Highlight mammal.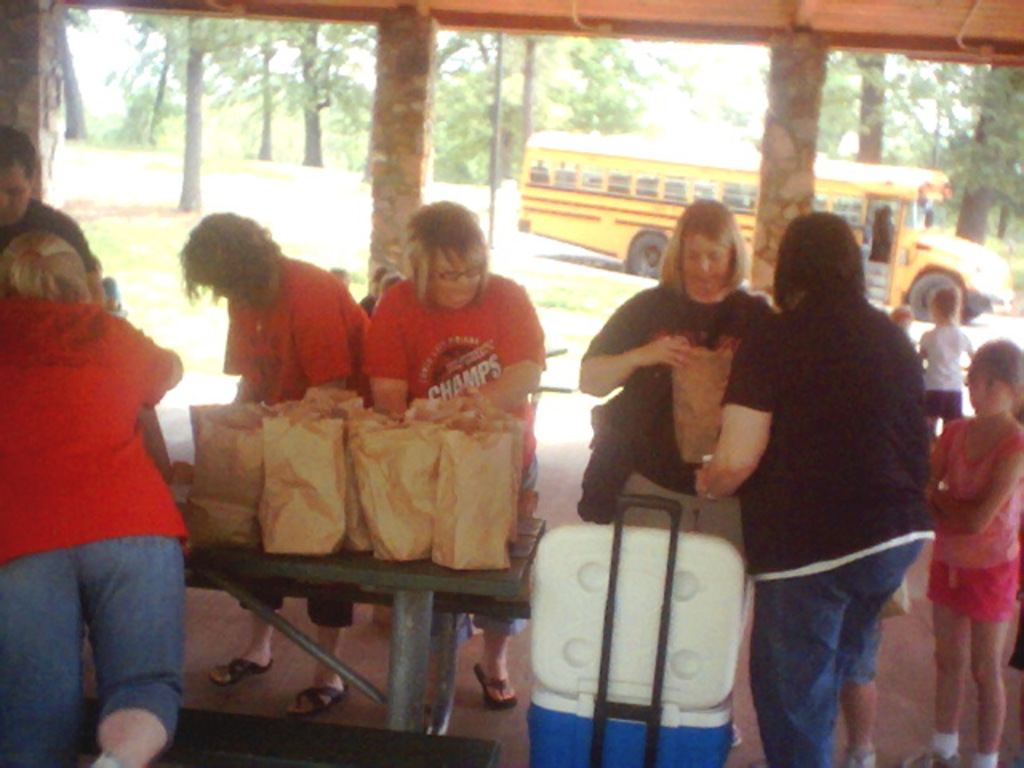
Highlighted region: [x1=902, y1=339, x2=1022, y2=766].
